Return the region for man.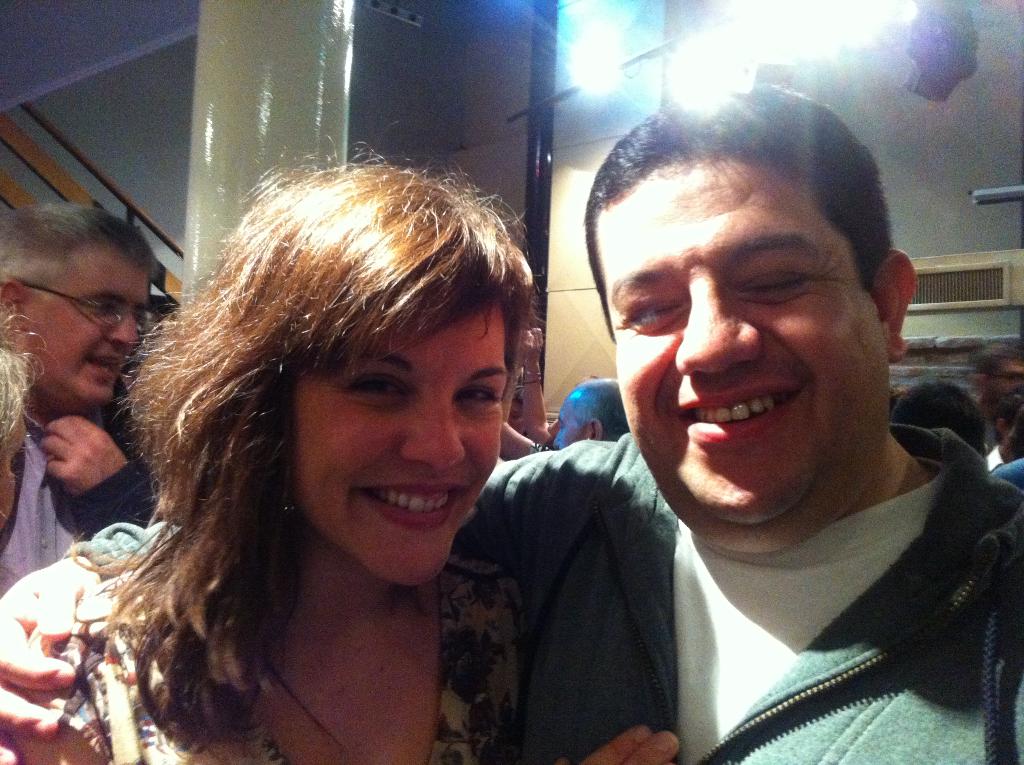
996:395:1023:444.
